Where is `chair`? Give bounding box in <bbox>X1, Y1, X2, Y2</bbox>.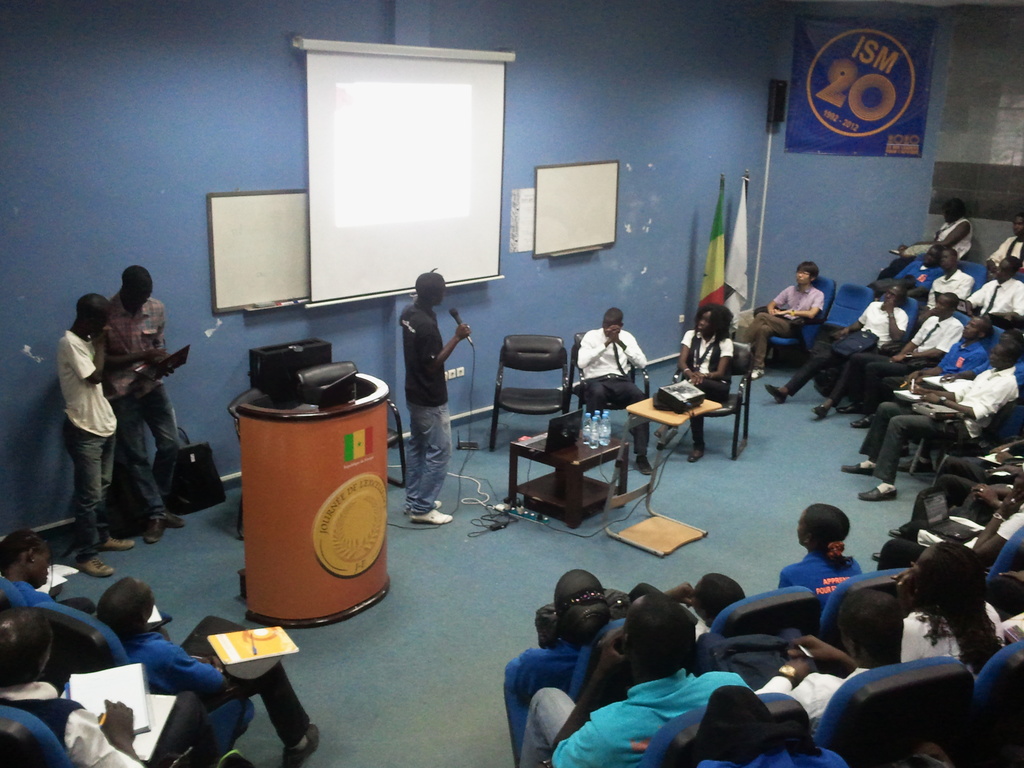
<bbox>563, 619, 701, 706</bbox>.
